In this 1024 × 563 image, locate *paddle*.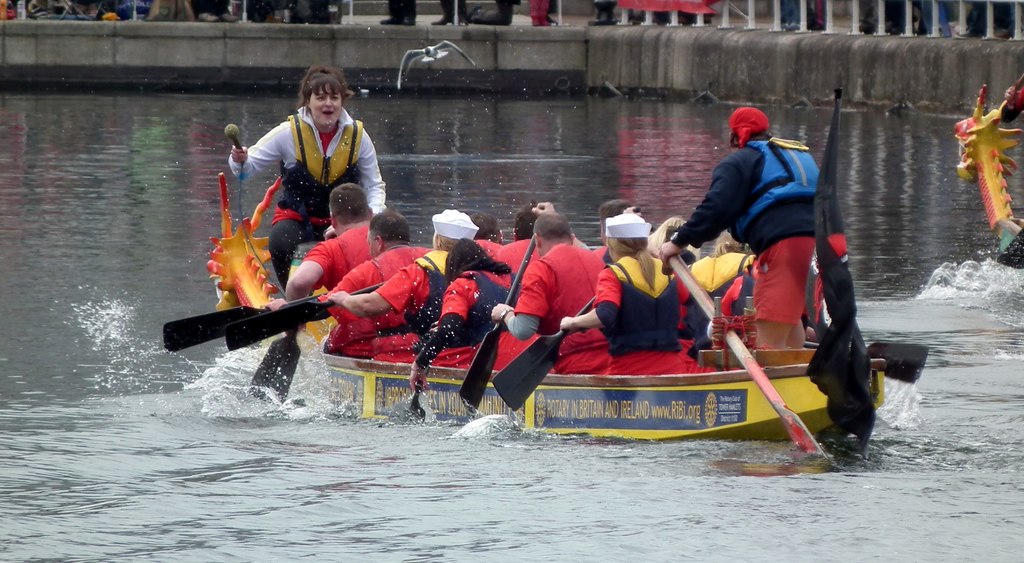
Bounding box: (x1=163, y1=291, x2=321, y2=354).
